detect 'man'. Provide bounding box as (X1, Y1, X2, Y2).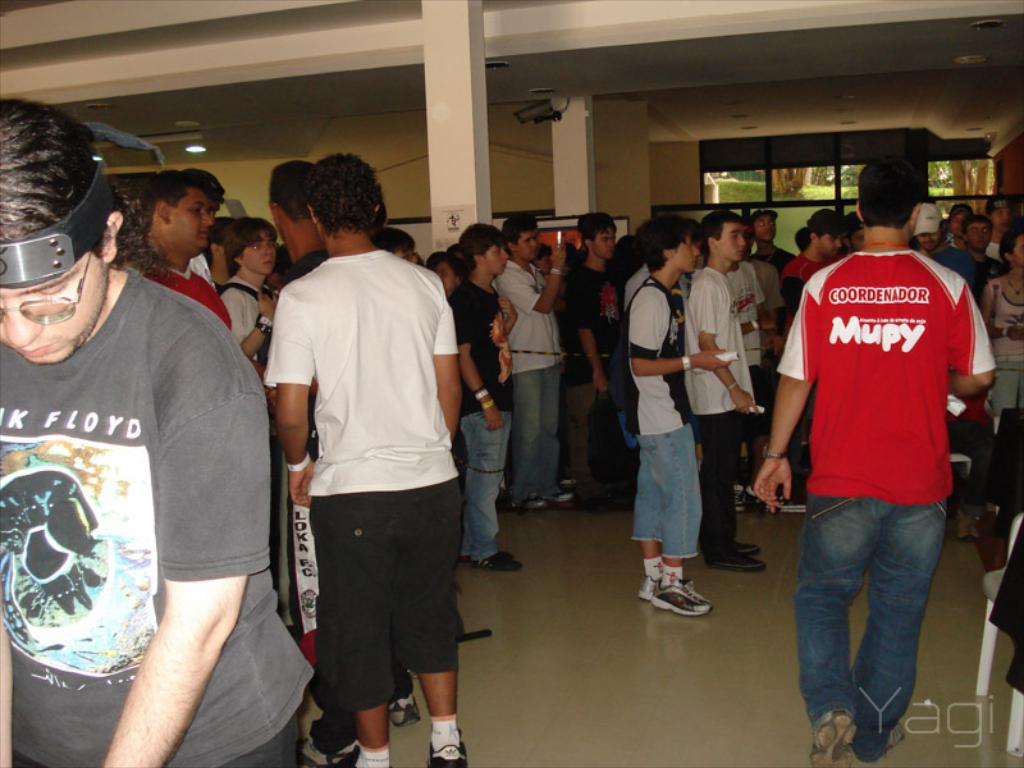
(681, 207, 769, 575).
